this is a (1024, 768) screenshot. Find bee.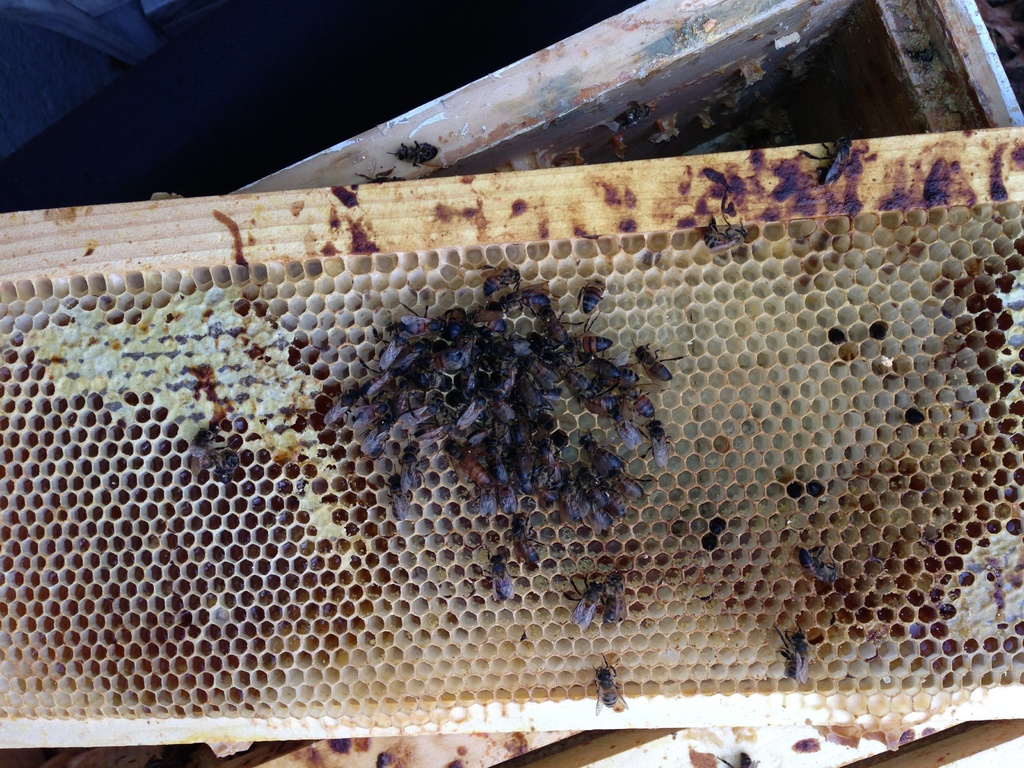
Bounding box: rect(568, 577, 605, 628).
